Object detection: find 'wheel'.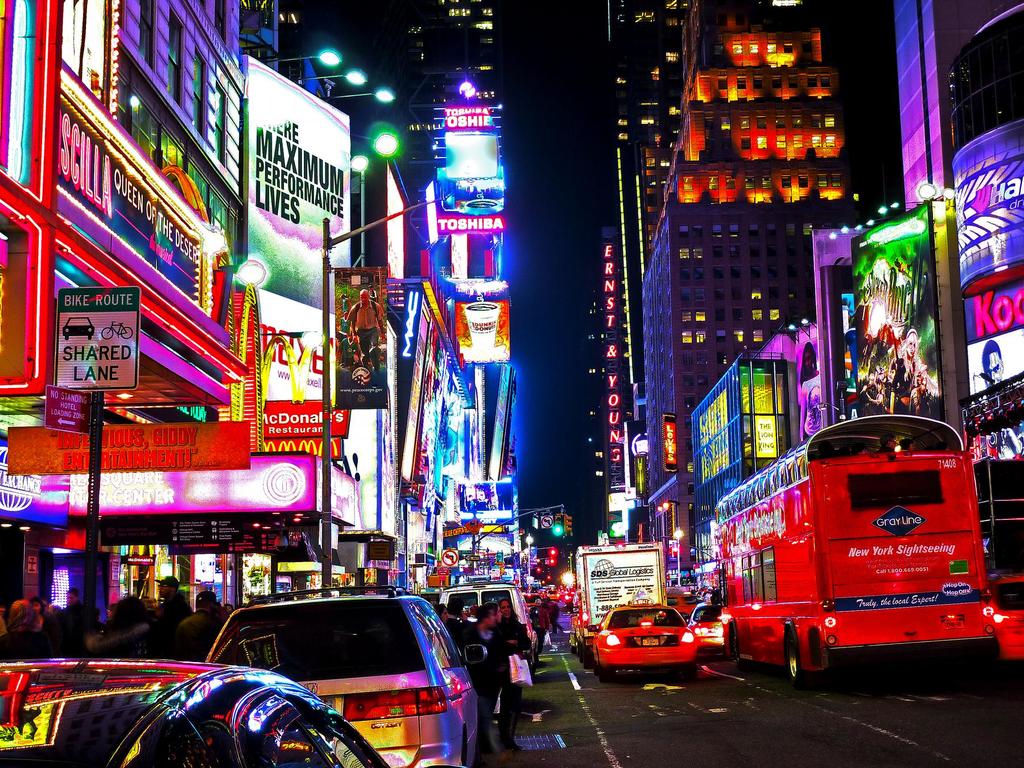
BBox(599, 662, 612, 684).
